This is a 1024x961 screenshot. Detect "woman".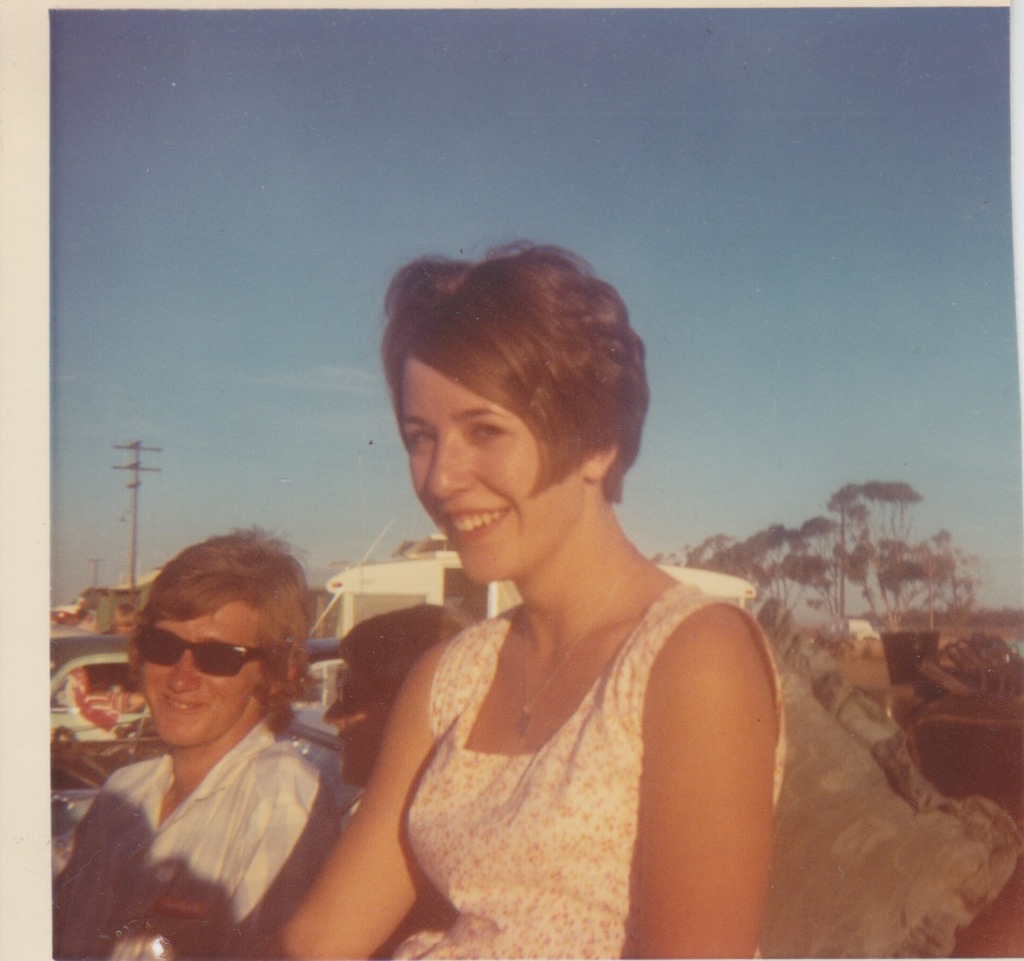
(x1=254, y1=238, x2=789, y2=960).
